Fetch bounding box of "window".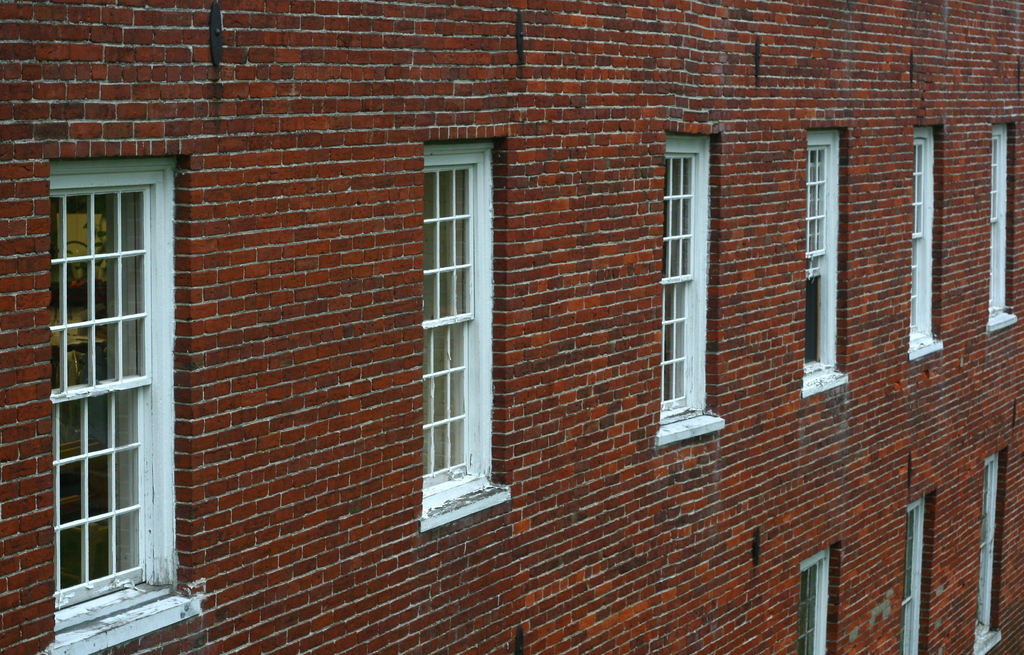
Bbox: 805,123,855,398.
